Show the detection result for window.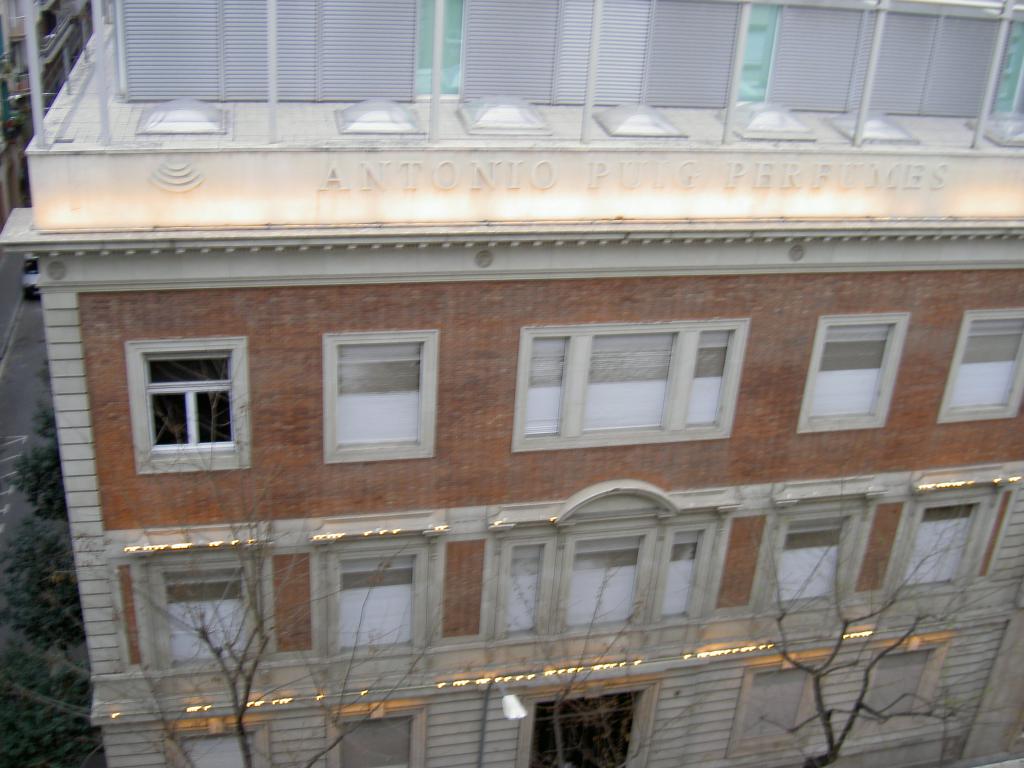
select_region(650, 519, 712, 626).
